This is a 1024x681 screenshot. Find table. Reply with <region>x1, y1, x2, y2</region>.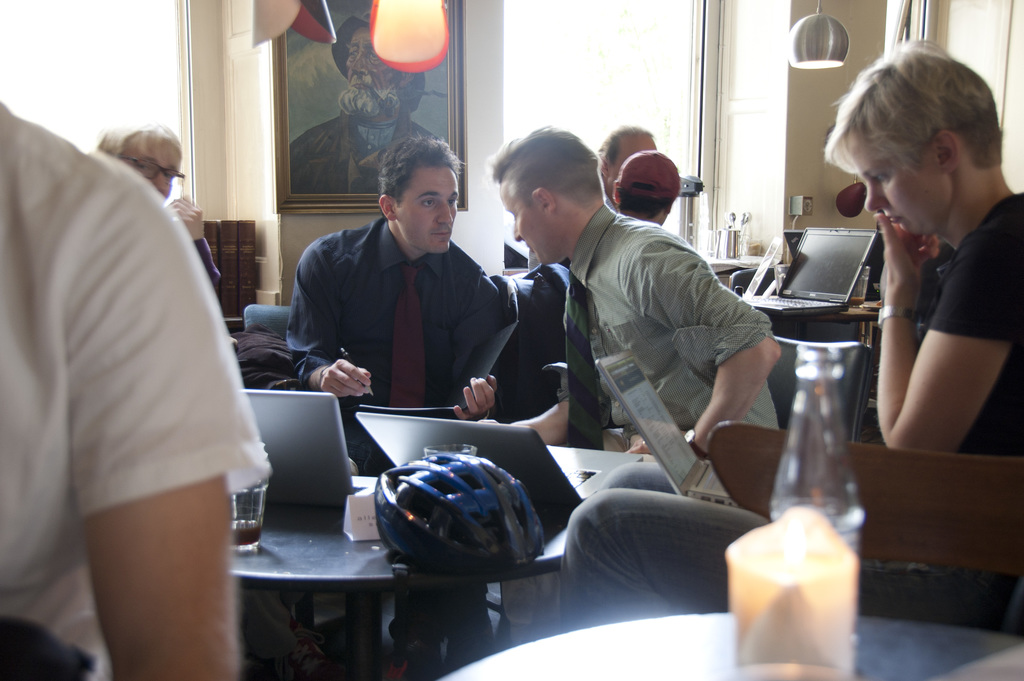
<region>228, 463, 577, 580</region>.
